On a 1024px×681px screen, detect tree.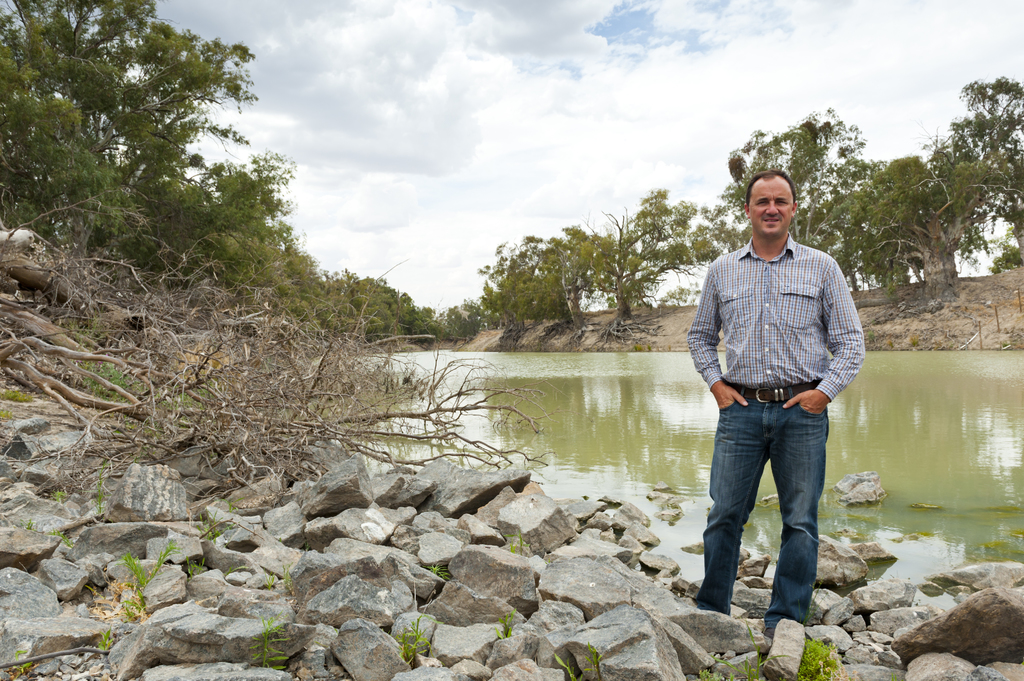
[477,242,557,331].
